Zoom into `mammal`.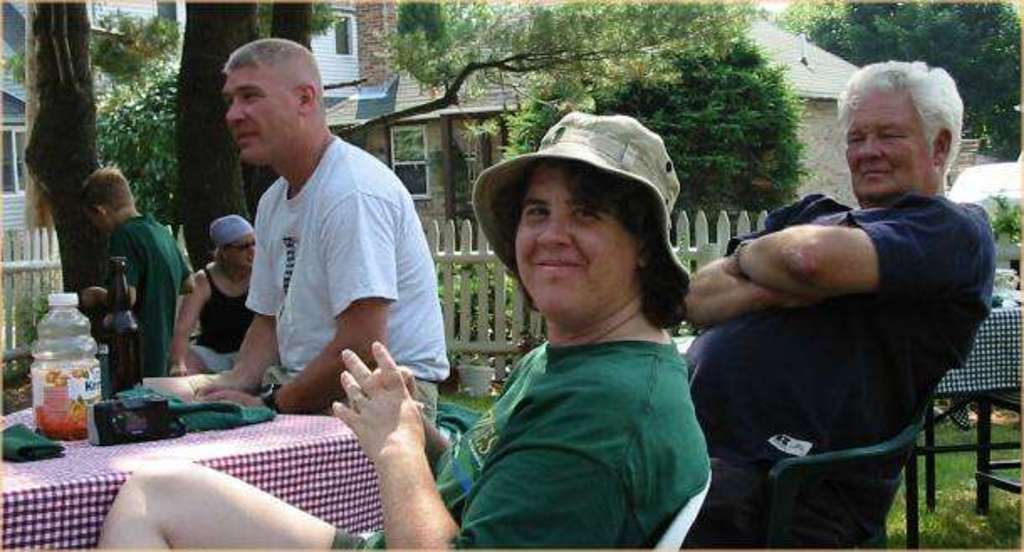
Zoom target: {"left": 678, "top": 59, "right": 992, "bottom": 550}.
